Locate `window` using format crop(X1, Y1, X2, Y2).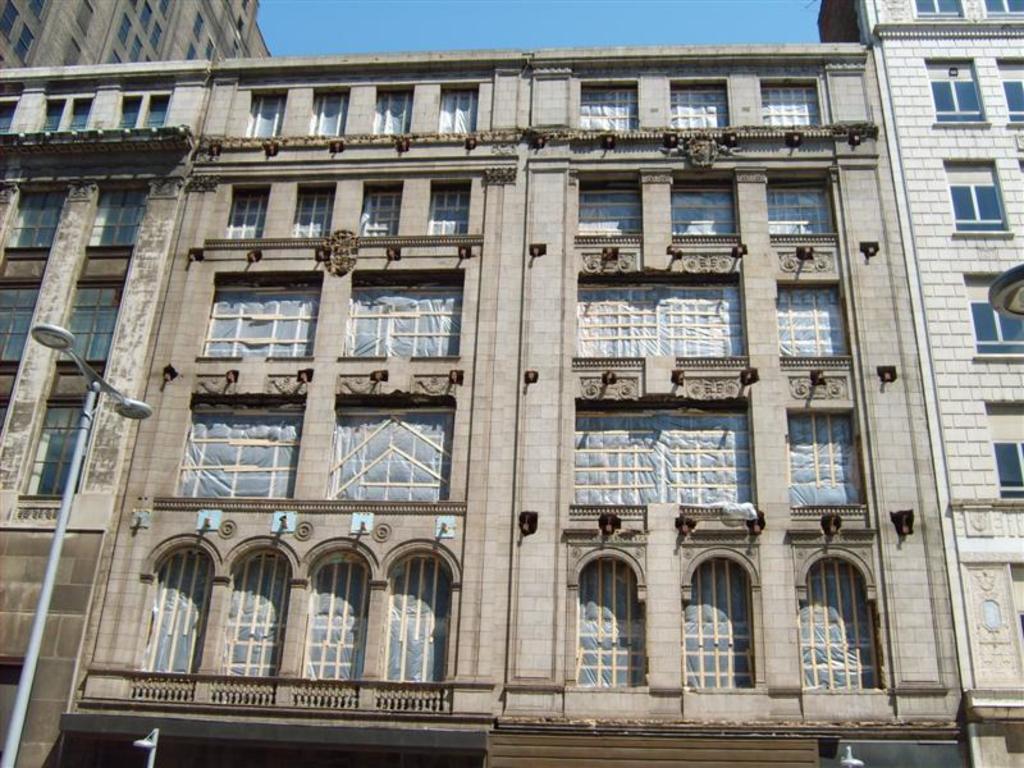
crop(215, 536, 282, 687).
